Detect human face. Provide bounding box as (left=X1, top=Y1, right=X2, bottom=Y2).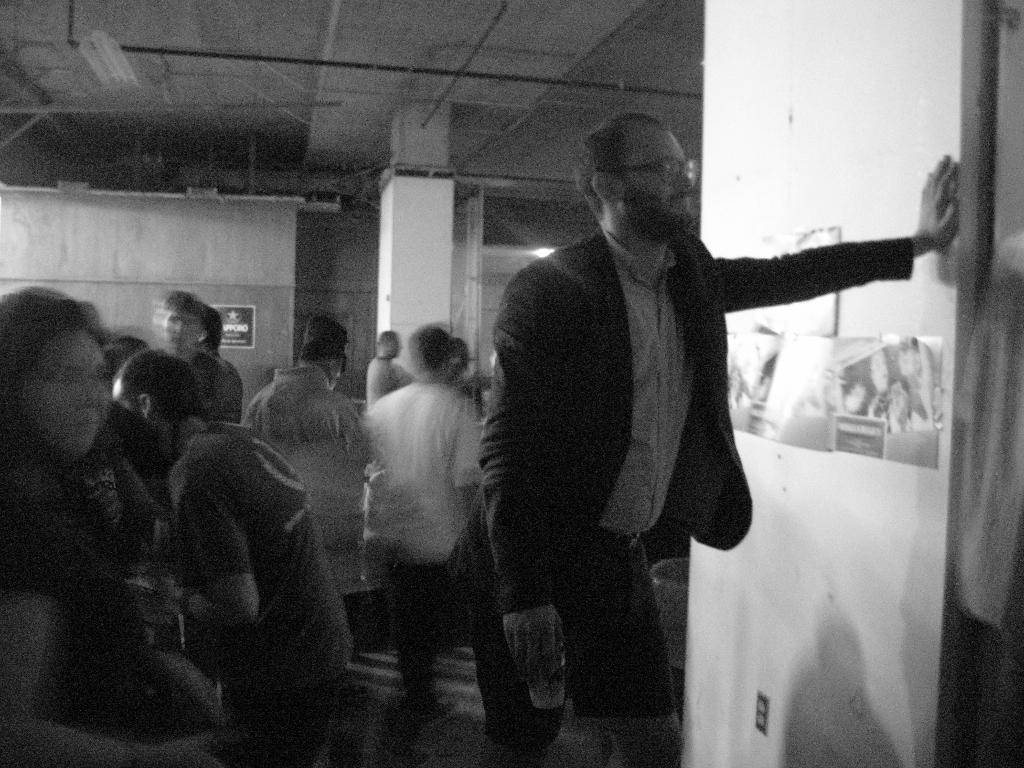
(left=157, top=305, right=200, bottom=352).
